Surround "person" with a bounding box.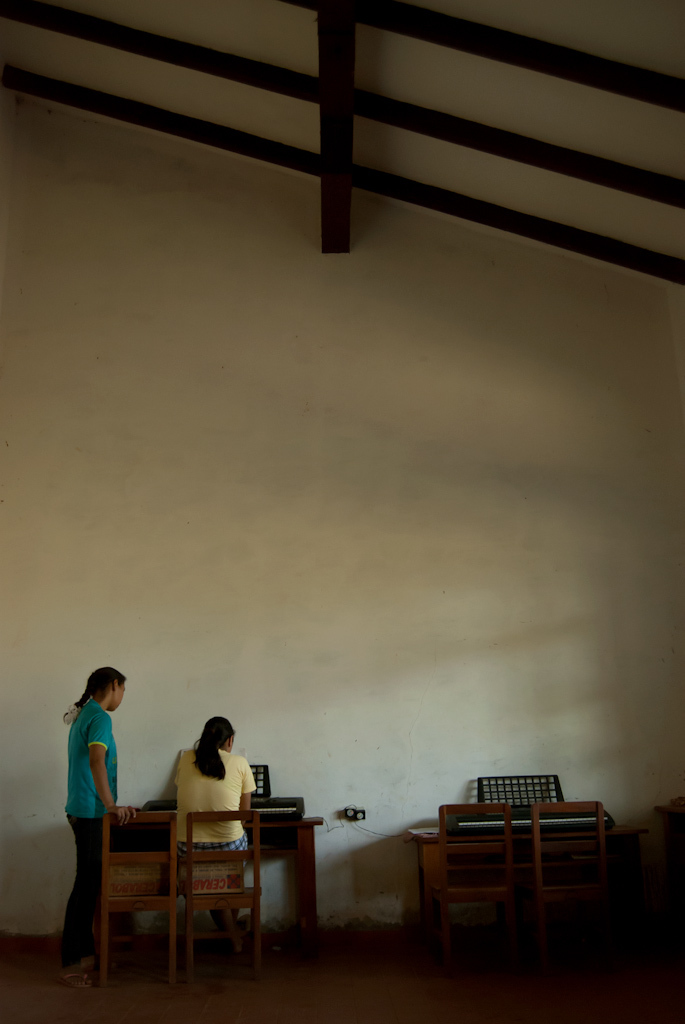
region(58, 660, 138, 903).
